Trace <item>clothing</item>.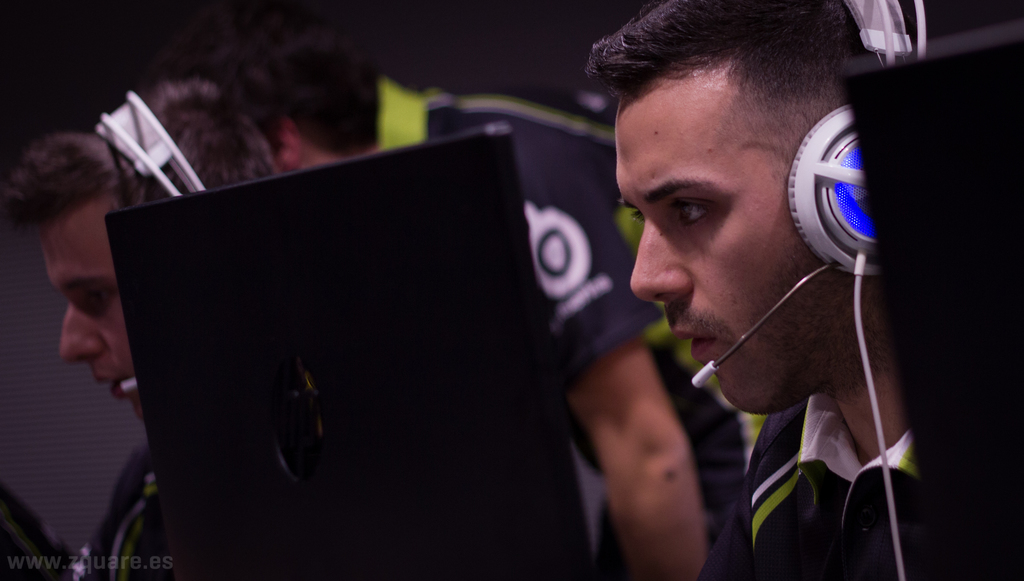
Traced to (366, 79, 662, 571).
